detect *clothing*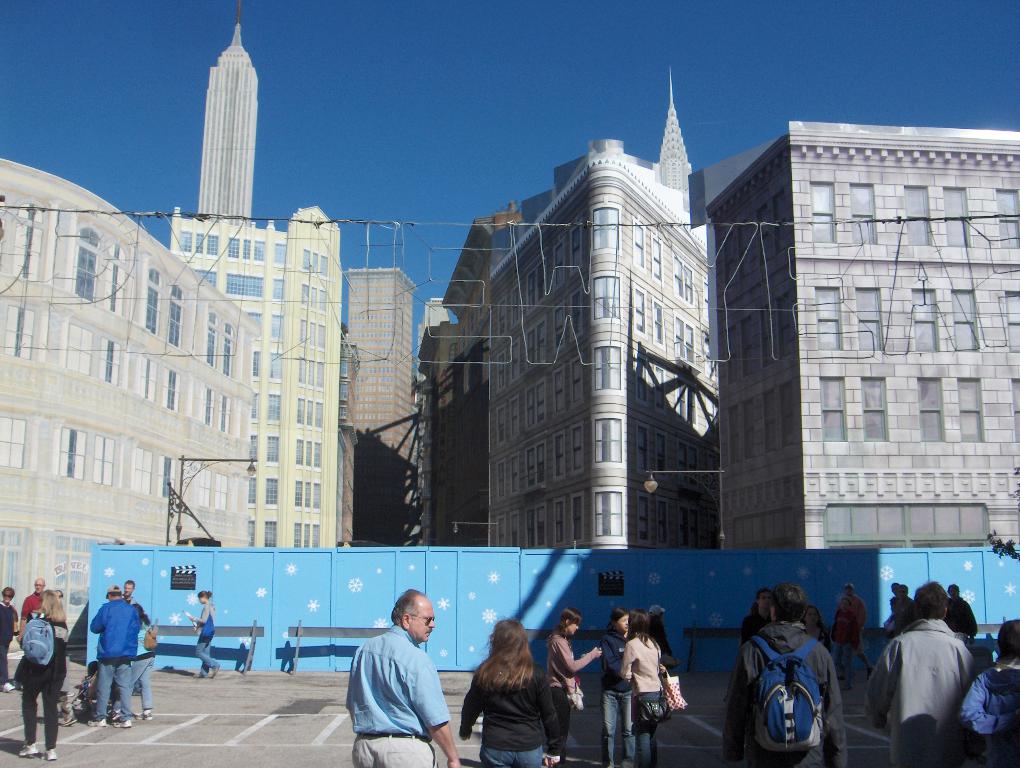
[128, 622, 157, 711]
